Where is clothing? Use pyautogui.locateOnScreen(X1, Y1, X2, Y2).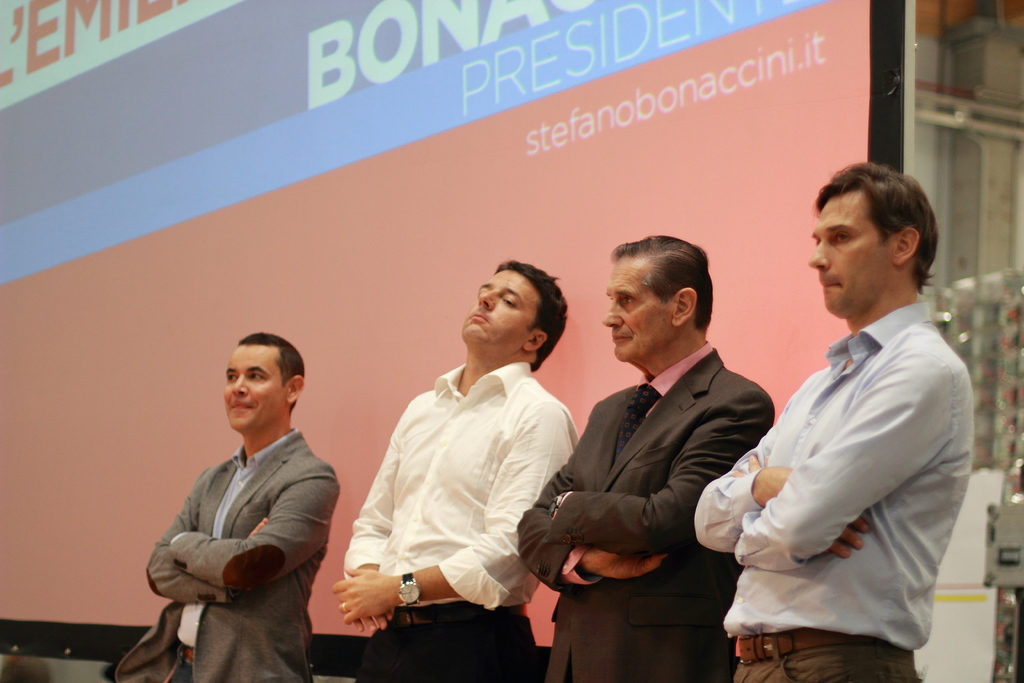
pyautogui.locateOnScreen(336, 368, 576, 682).
